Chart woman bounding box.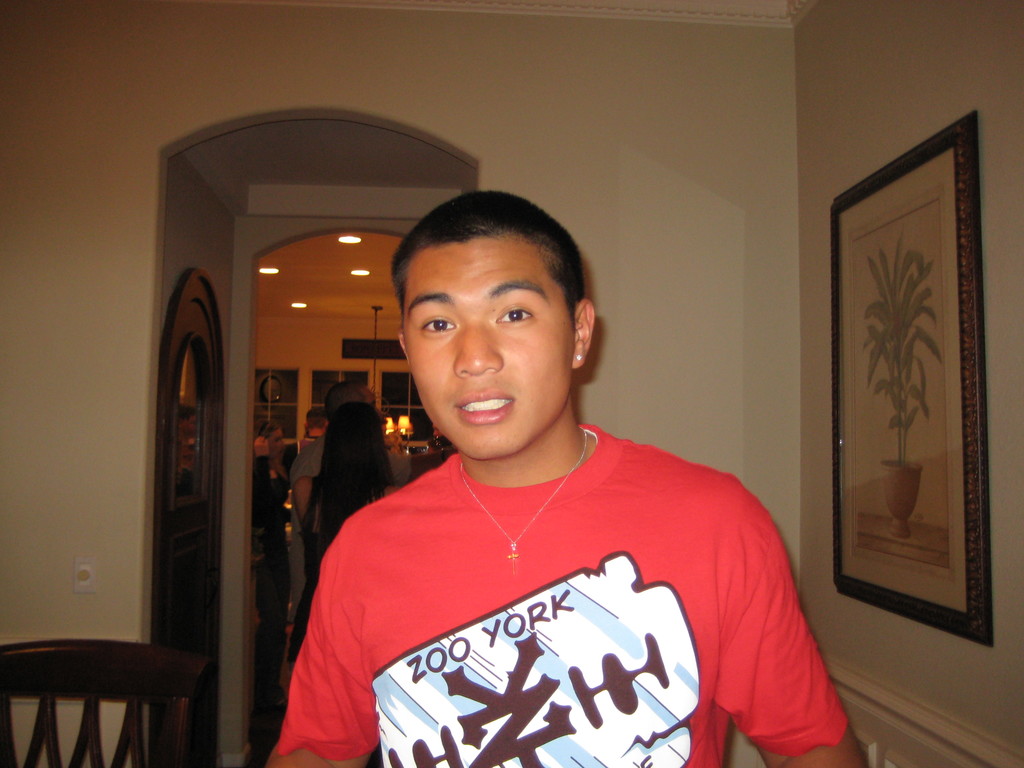
Charted: bbox=[292, 404, 410, 656].
